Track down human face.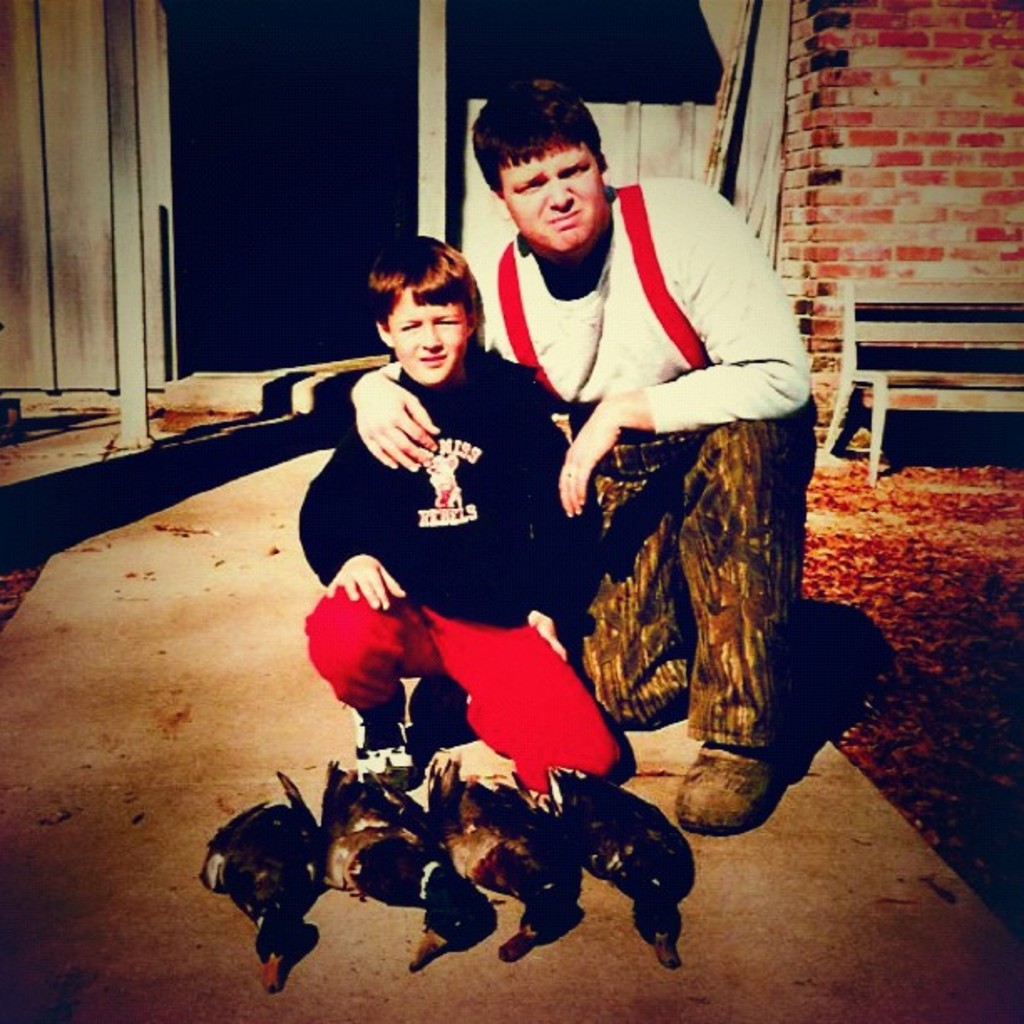
Tracked to x1=395 y1=301 x2=479 y2=392.
